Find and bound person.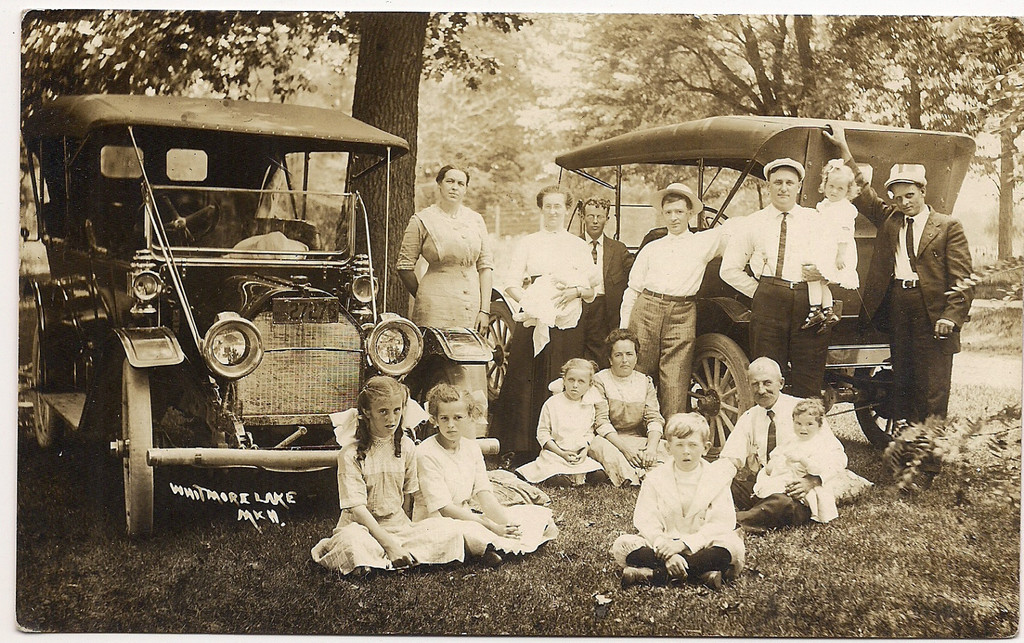
Bound: (left=723, top=356, right=797, bottom=473).
